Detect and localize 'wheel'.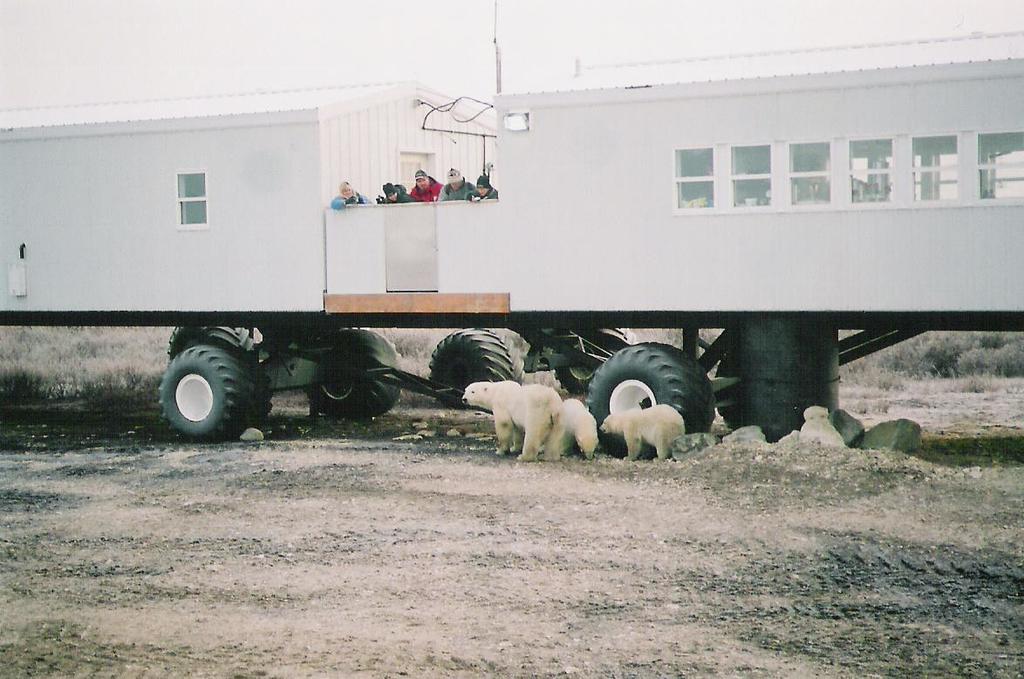
Localized at left=168, top=320, right=257, bottom=355.
